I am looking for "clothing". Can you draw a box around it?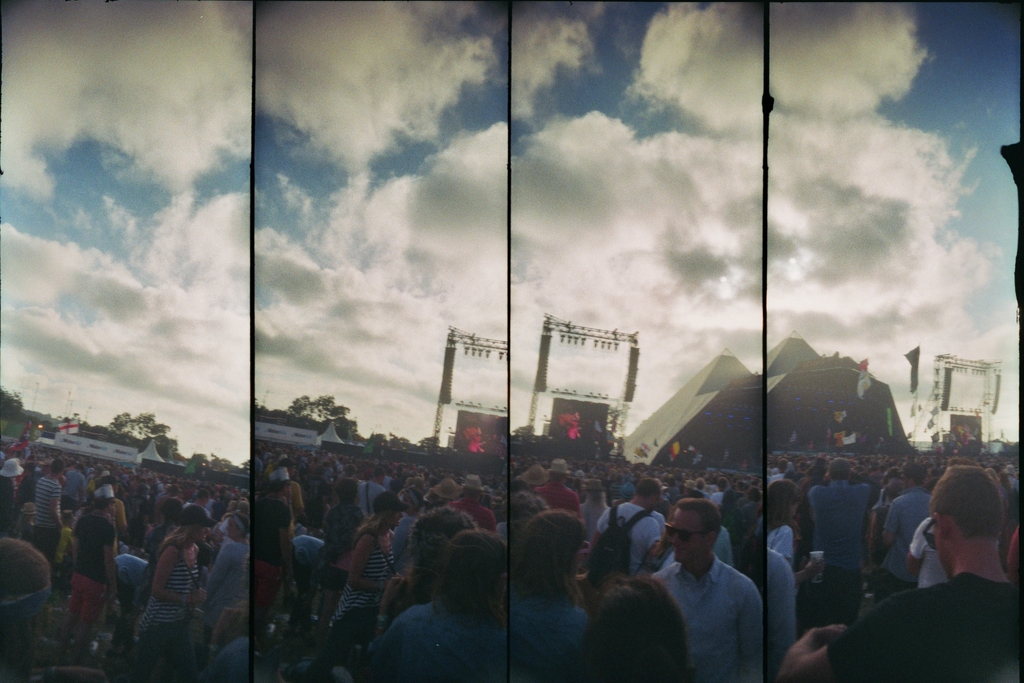
Sure, the bounding box is region(195, 532, 250, 638).
